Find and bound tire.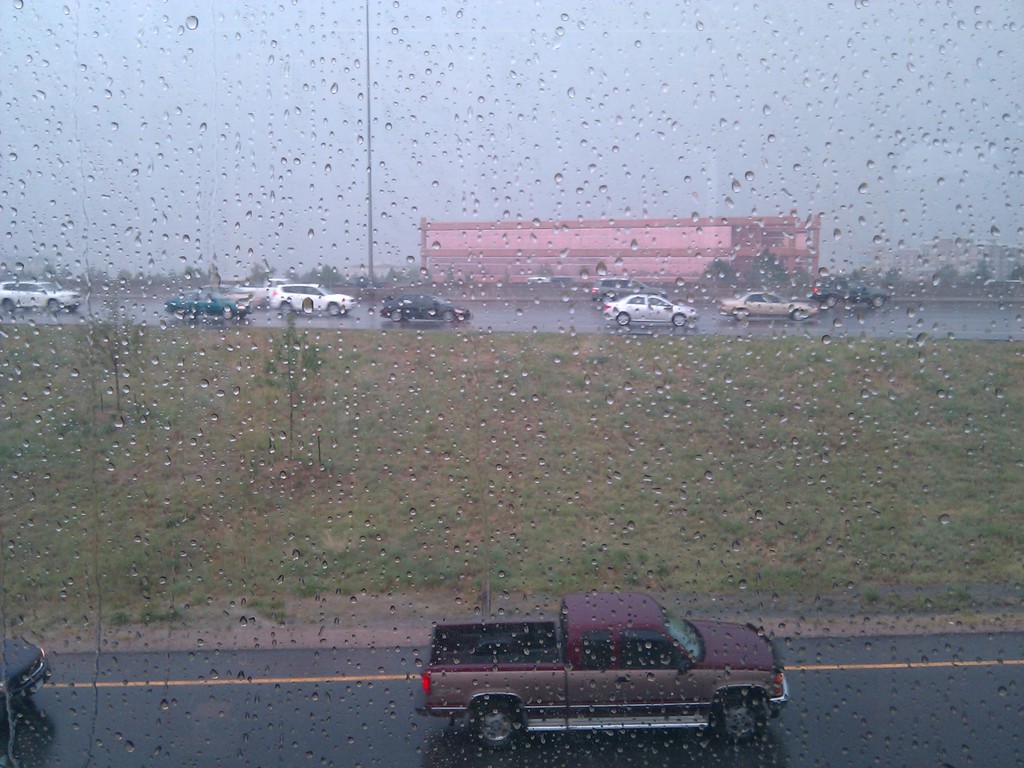
Bound: crop(442, 305, 460, 323).
